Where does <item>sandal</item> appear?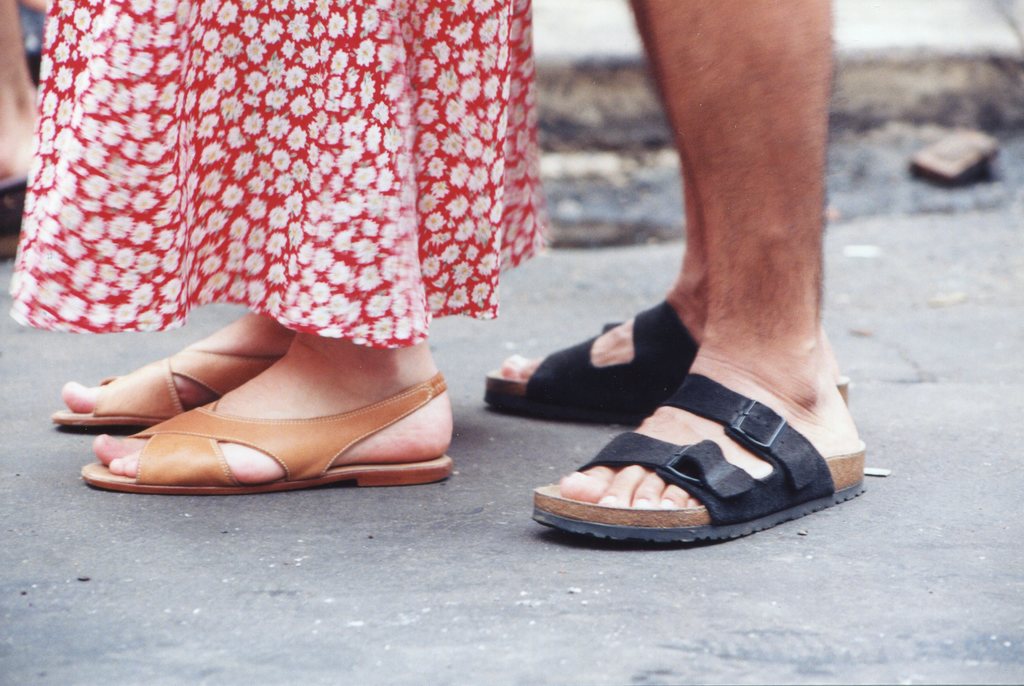
Appears at (53,347,280,427).
